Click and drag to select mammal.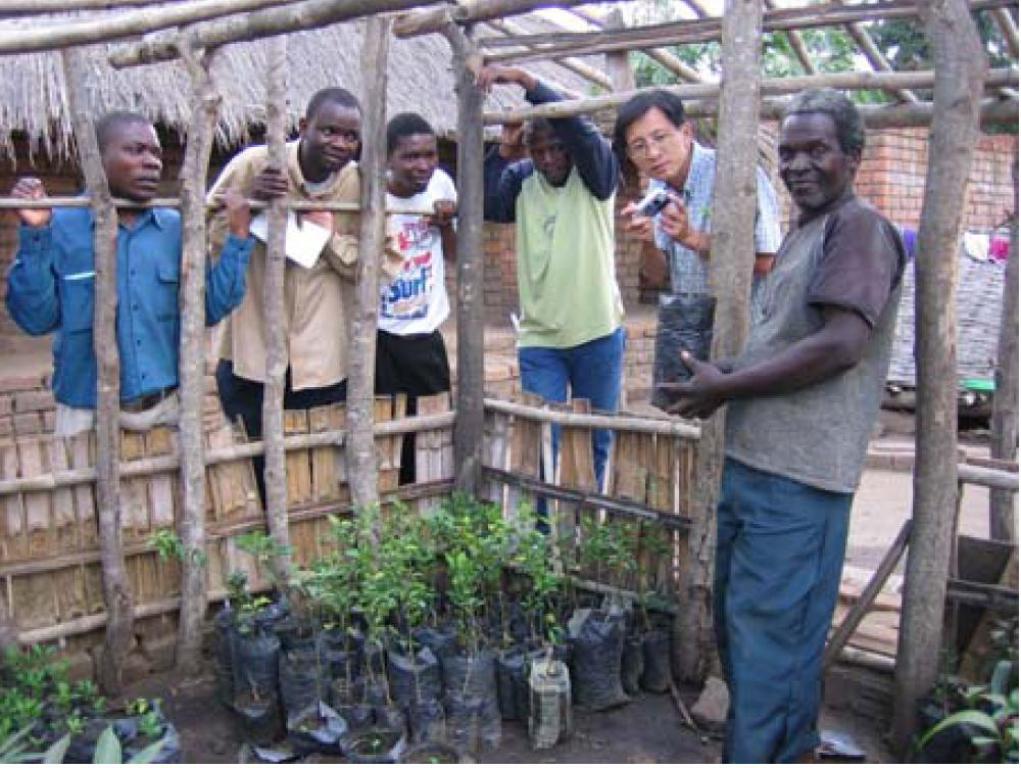
Selection: (205,84,373,505).
